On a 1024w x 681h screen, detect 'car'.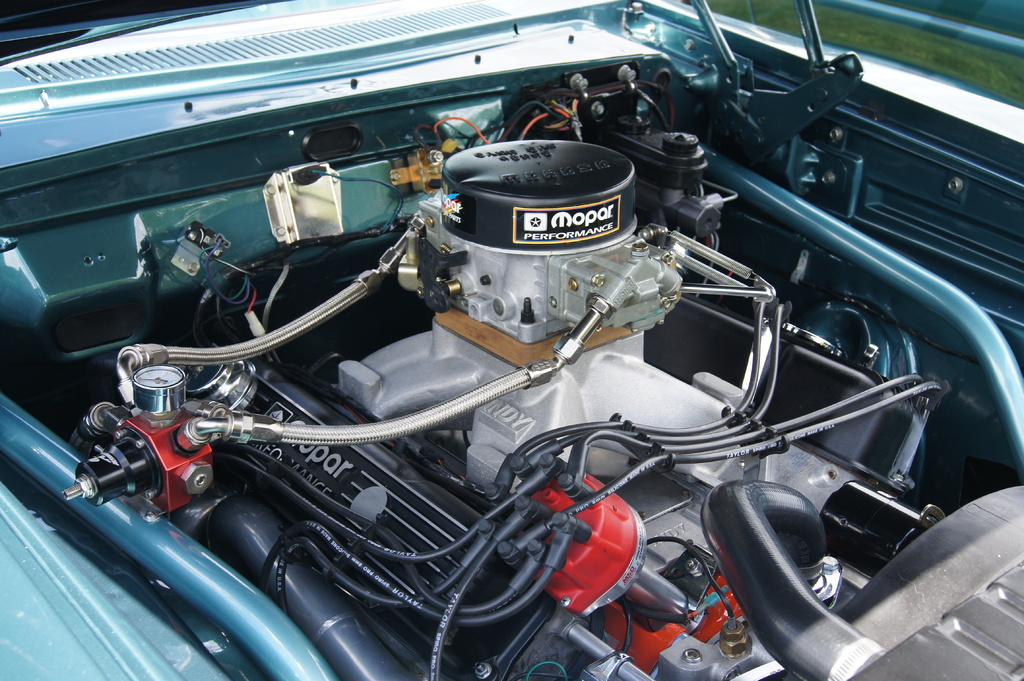
bbox(0, 0, 1023, 677).
